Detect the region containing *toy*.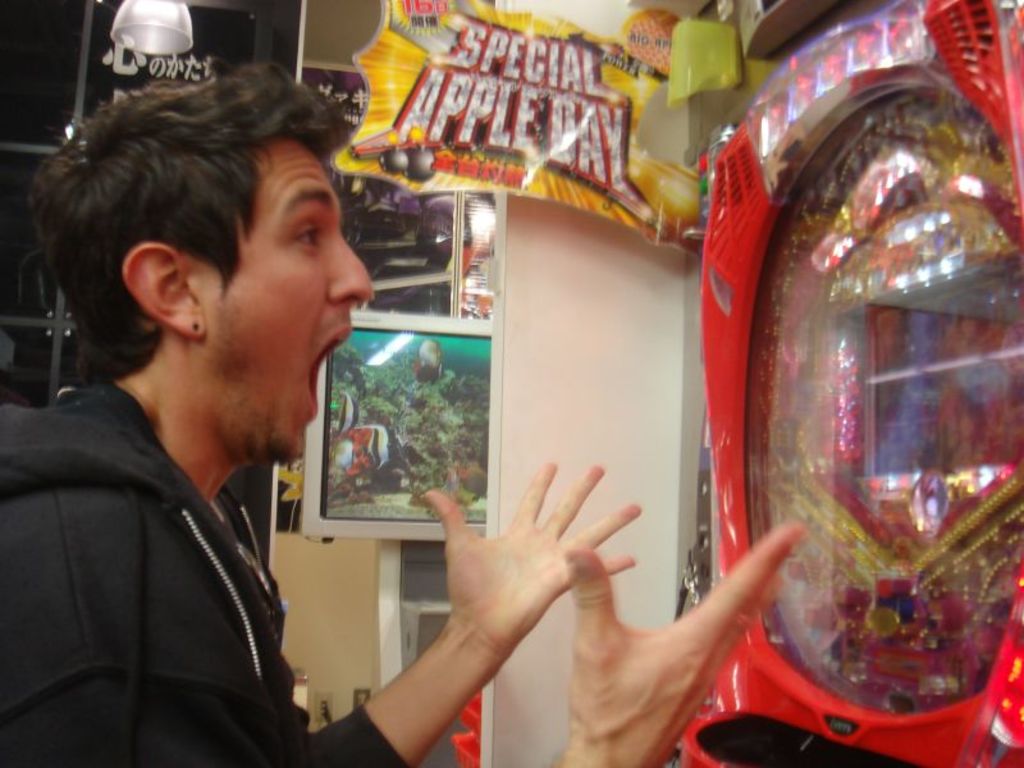
locate(671, 0, 1023, 767).
